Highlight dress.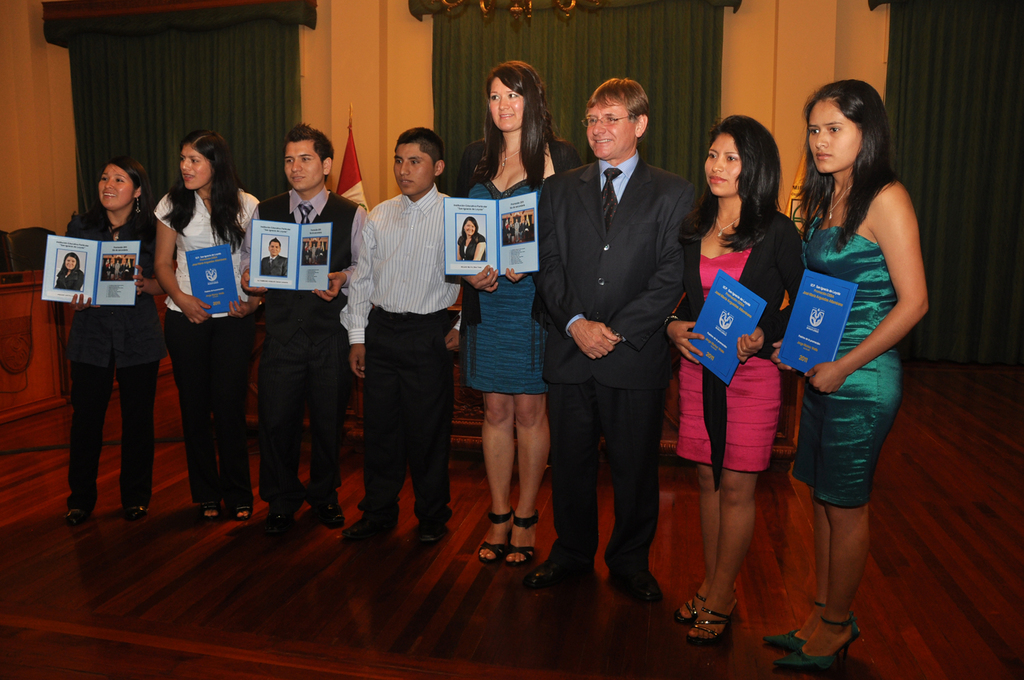
Highlighted region: <region>795, 218, 902, 507</region>.
